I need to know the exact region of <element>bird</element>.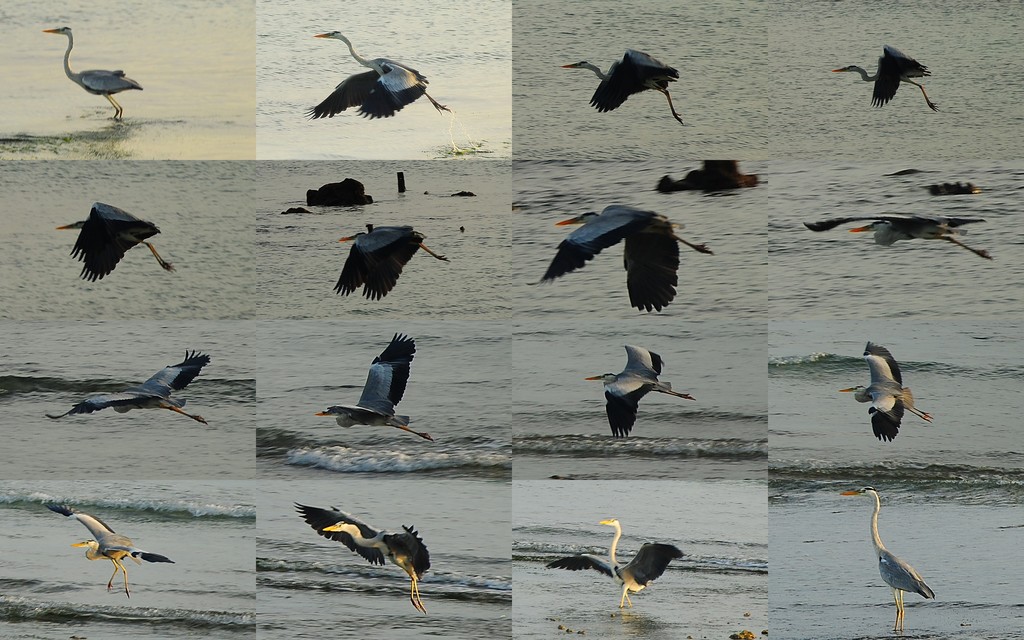
Region: select_region(303, 26, 452, 116).
